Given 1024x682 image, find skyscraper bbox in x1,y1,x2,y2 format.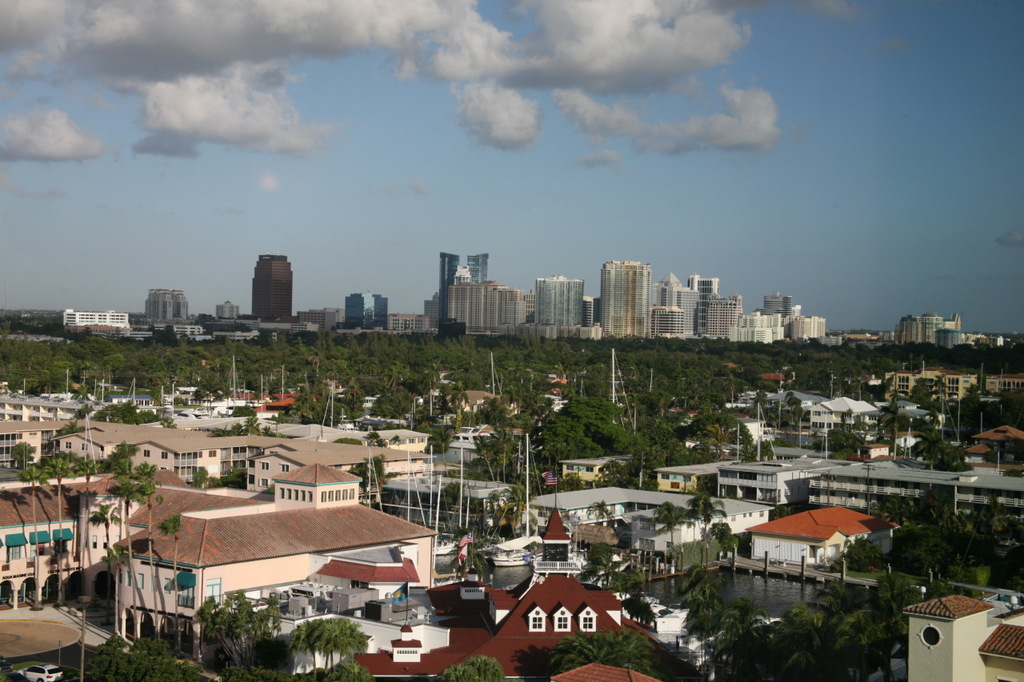
595,249,681,335.
